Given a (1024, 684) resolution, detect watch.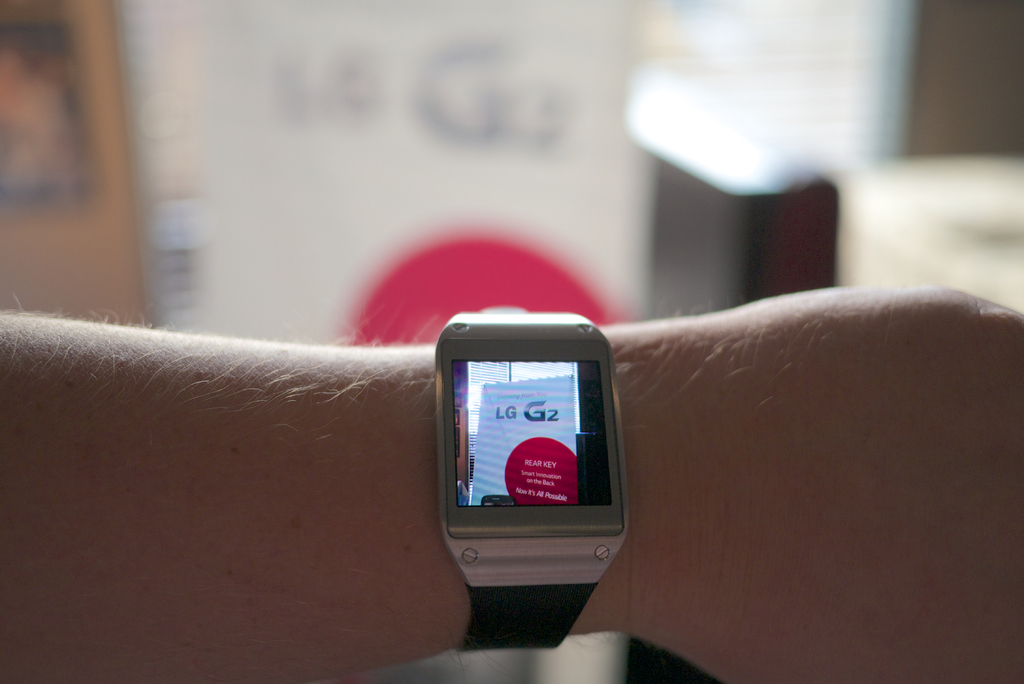
[x1=435, y1=307, x2=630, y2=654].
